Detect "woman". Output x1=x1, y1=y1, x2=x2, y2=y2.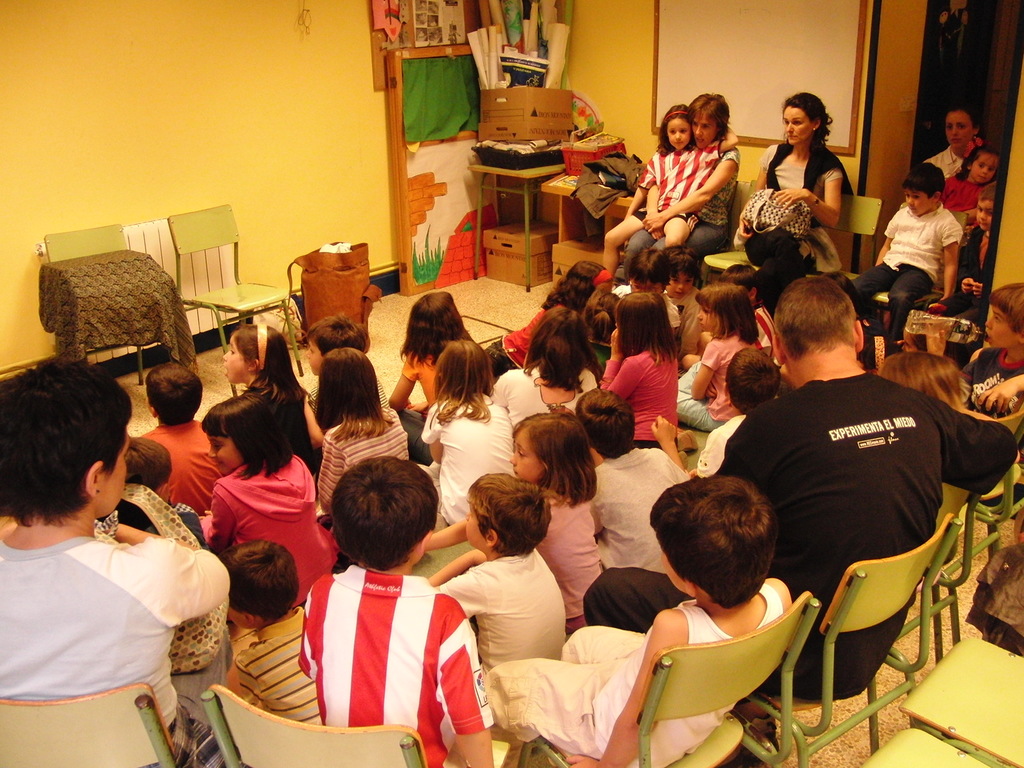
x1=923, y1=107, x2=980, y2=177.
